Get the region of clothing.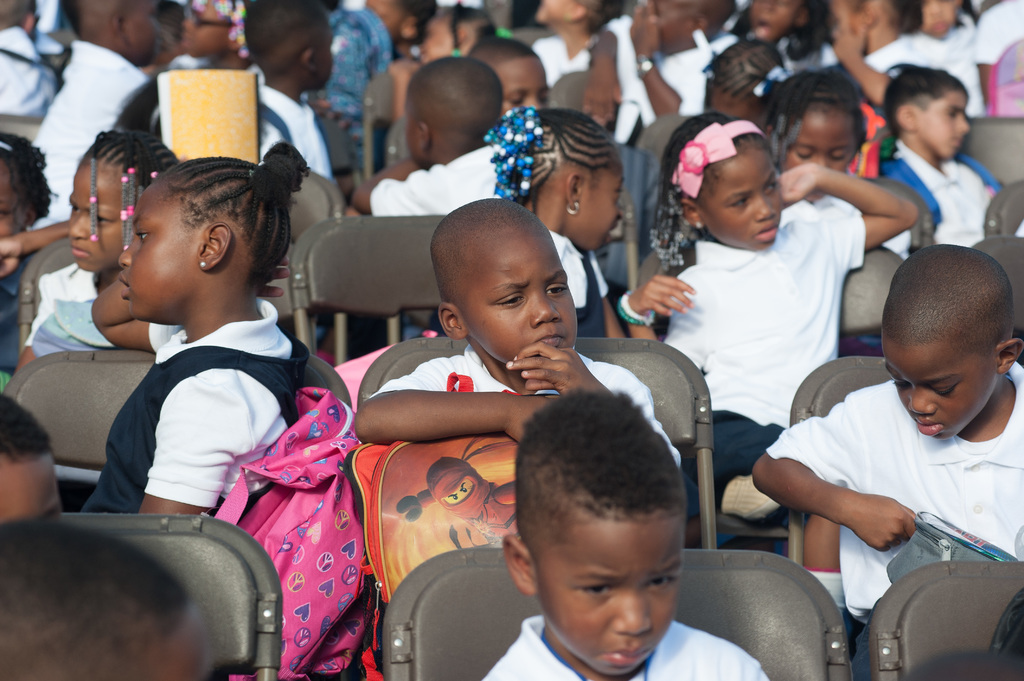
pyautogui.locateOnScreen(358, 340, 685, 465).
